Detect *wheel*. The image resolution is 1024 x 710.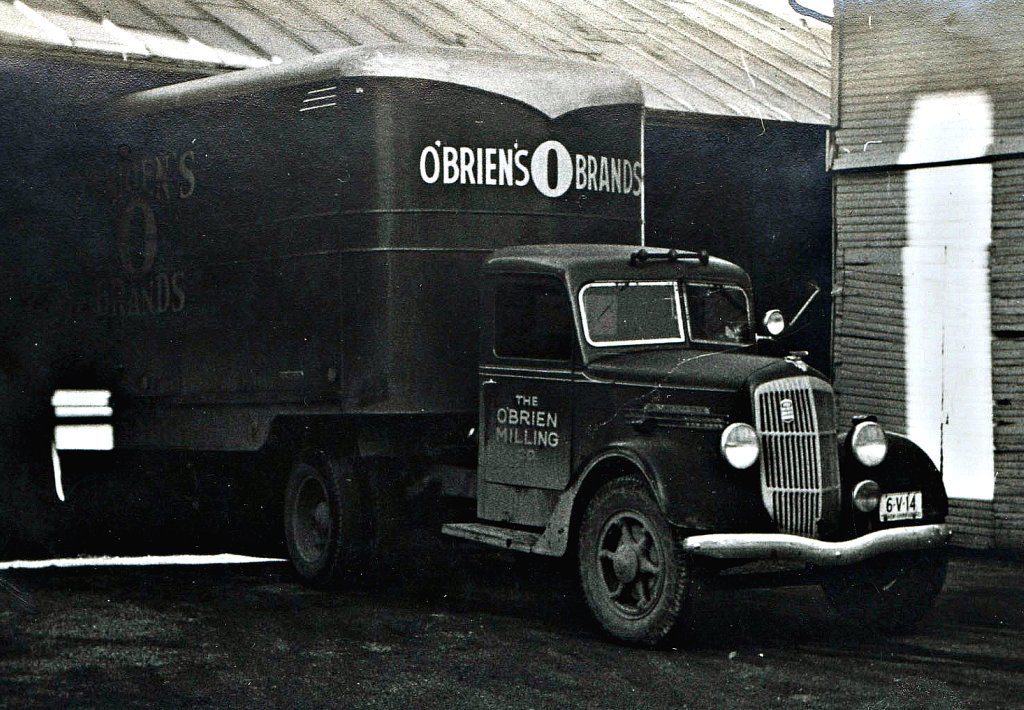
region(818, 517, 951, 629).
